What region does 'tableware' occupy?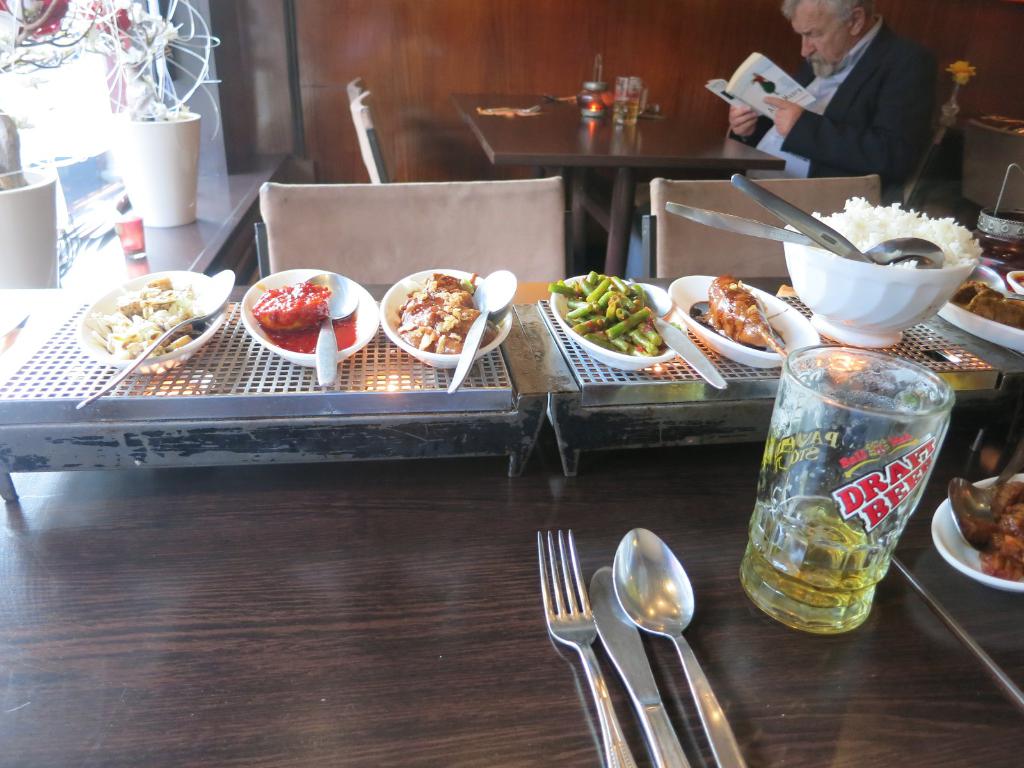
bbox=(577, 79, 617, 118).
